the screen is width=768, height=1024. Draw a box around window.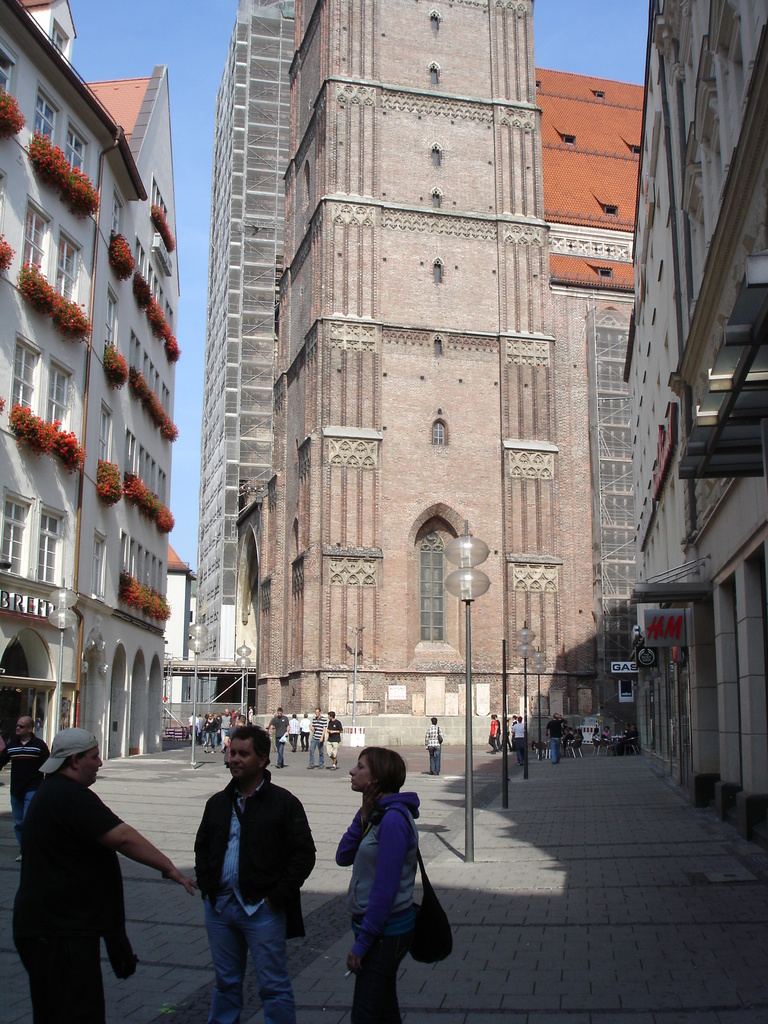
l=91, t=531, r=107, b=599.
